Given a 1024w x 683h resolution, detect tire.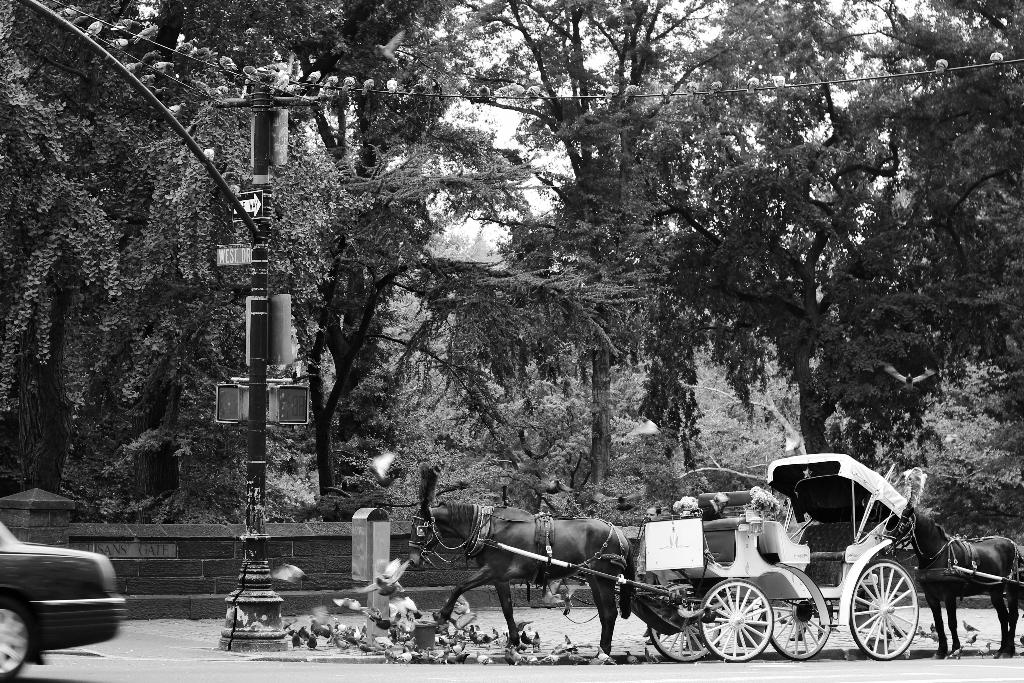
x1=0 y1=591 x2=28 y2=682.
